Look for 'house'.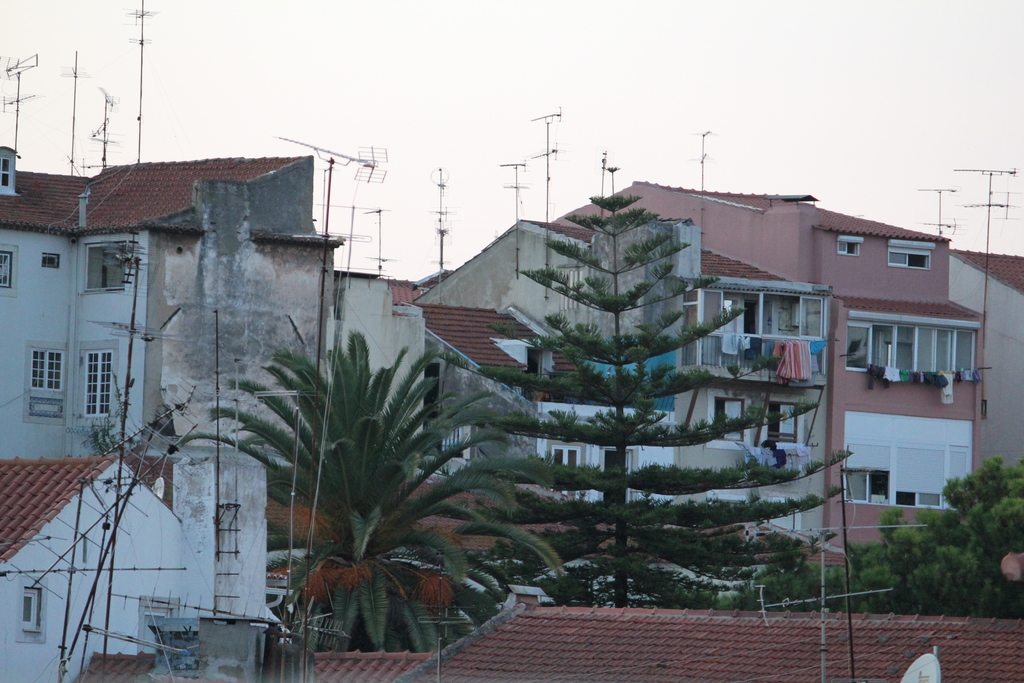
Found: detection(560, 124, 984, 548).
